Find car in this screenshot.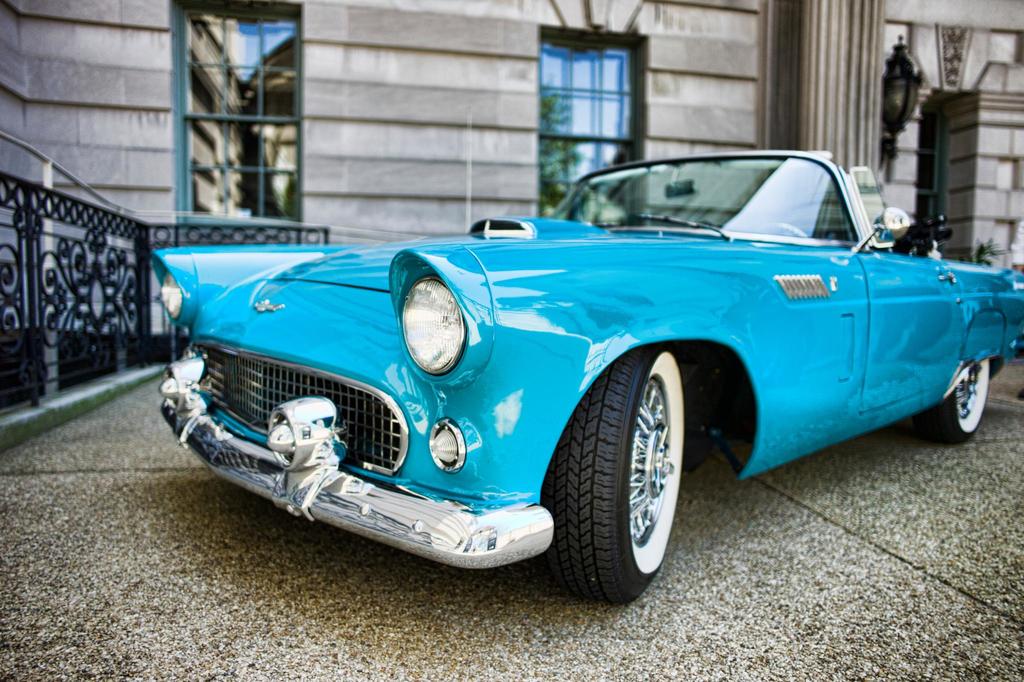
The bounding box for car is <region>147, 144, 1023, 611</region>.
